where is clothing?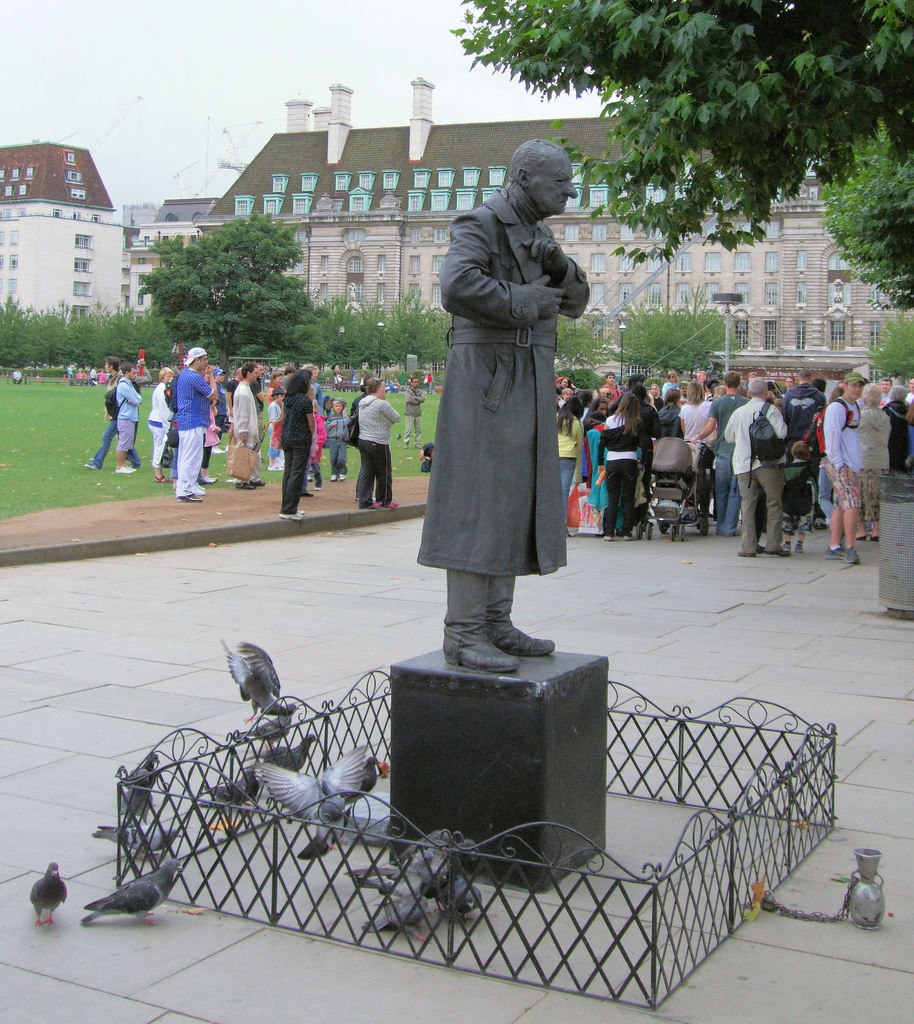
[249,378,261,437].
